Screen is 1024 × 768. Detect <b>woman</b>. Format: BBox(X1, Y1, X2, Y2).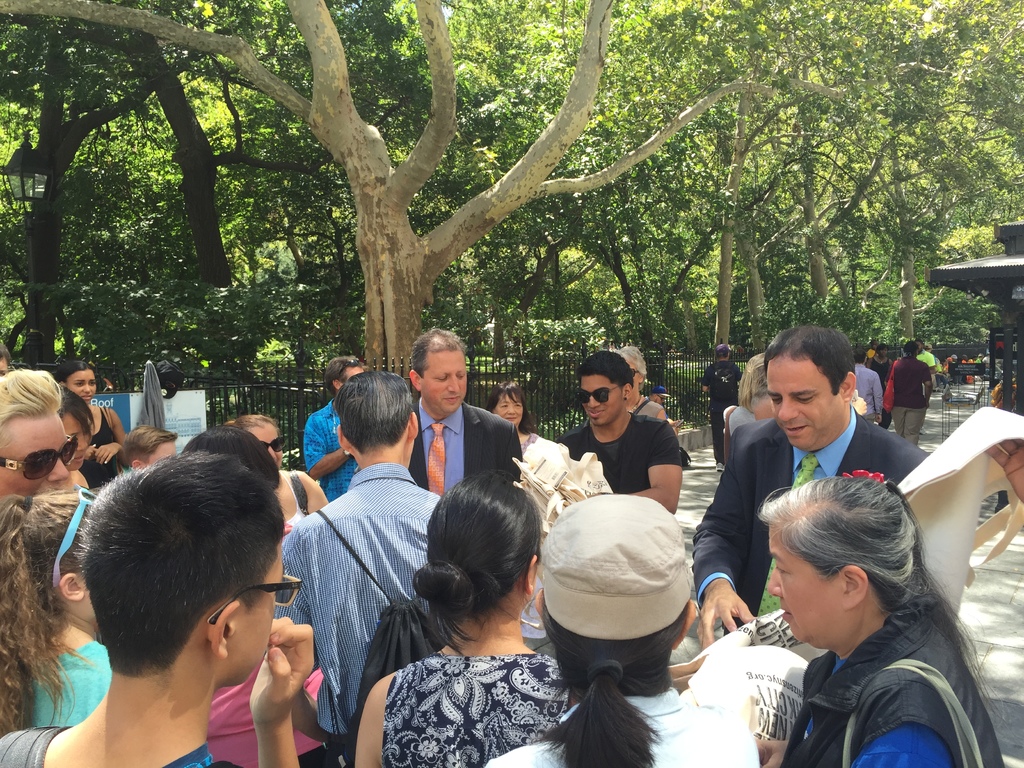
BBox(55, 387, 95, 495).
